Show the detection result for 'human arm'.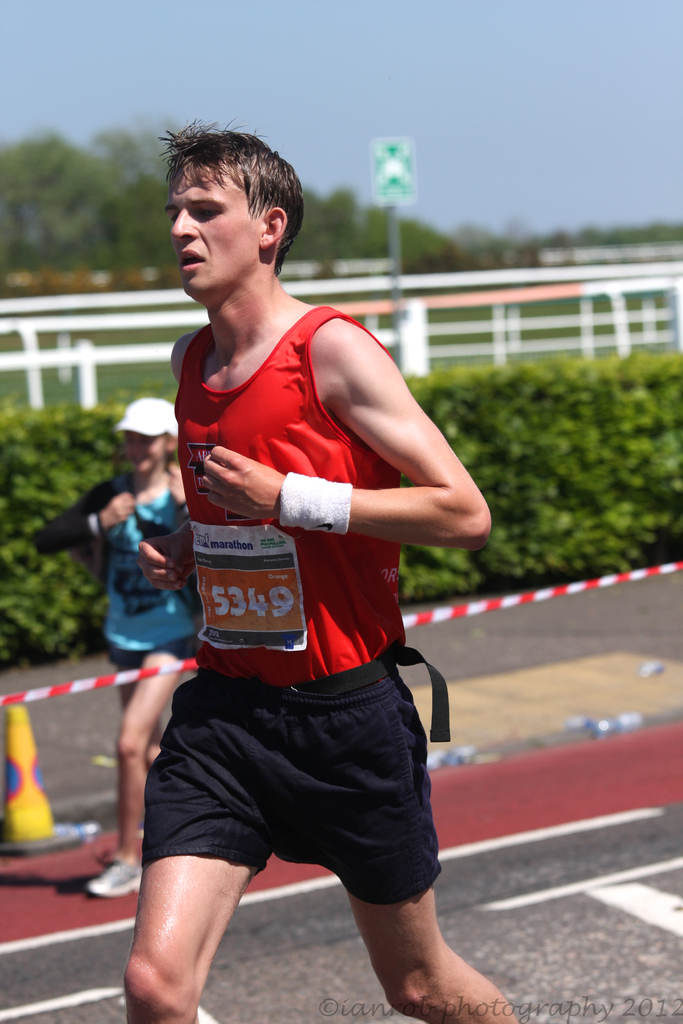
region(136, 508, 197, 595).
